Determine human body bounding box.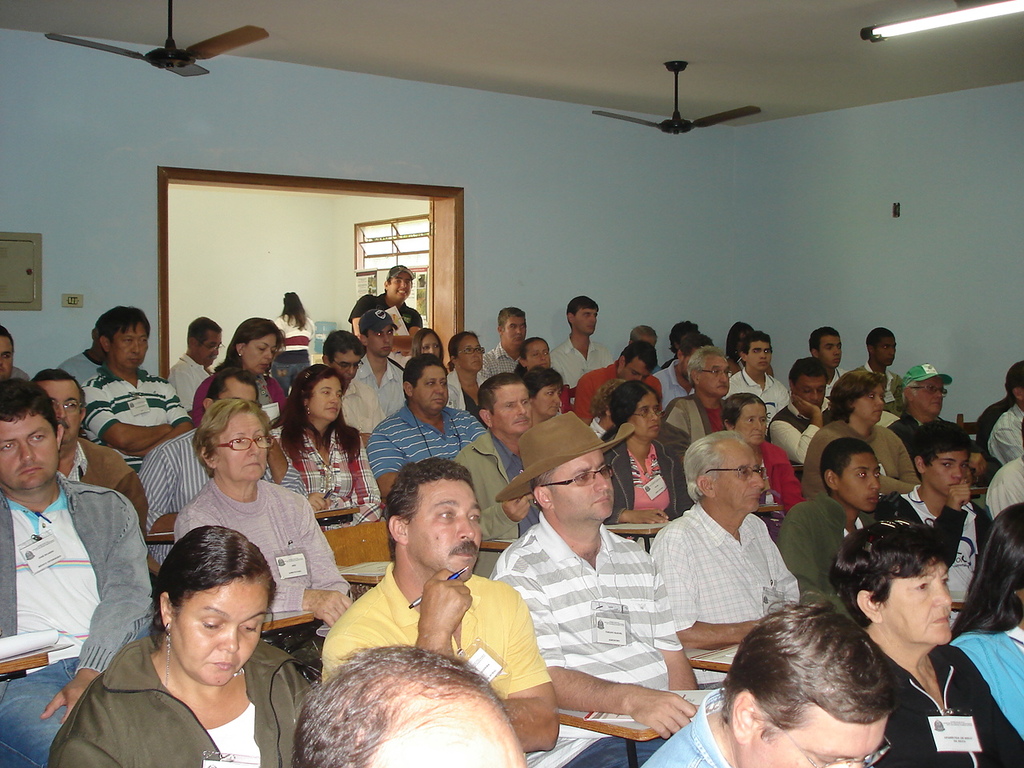
Determined: [left=947, top=618, right=1023, bottom=733].
